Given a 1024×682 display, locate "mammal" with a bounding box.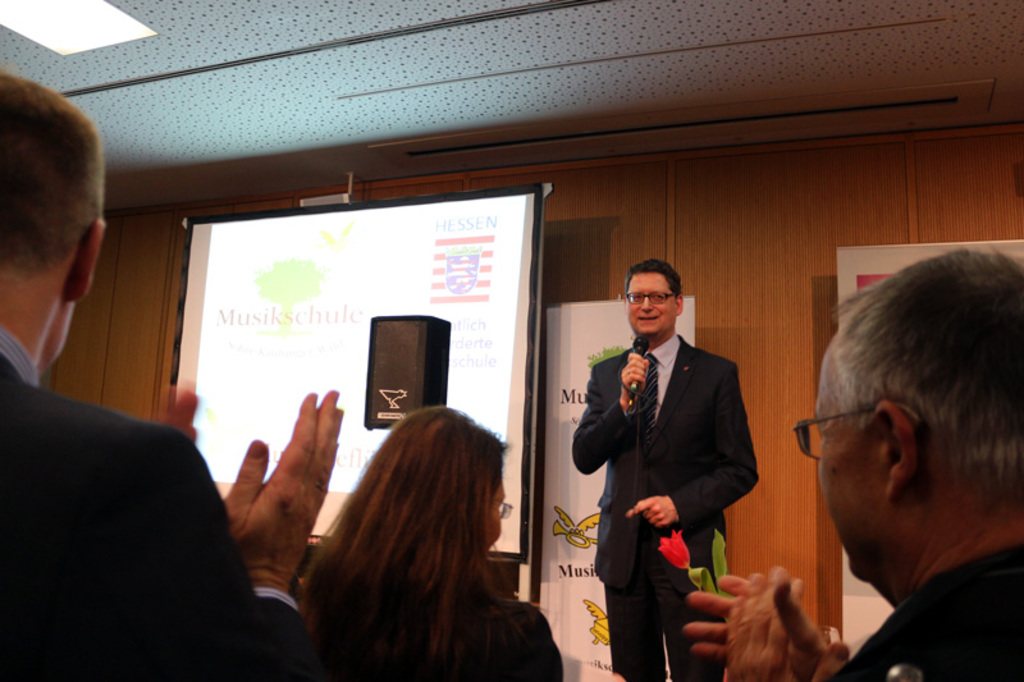
Located: region(572, 253, 758, 681).
